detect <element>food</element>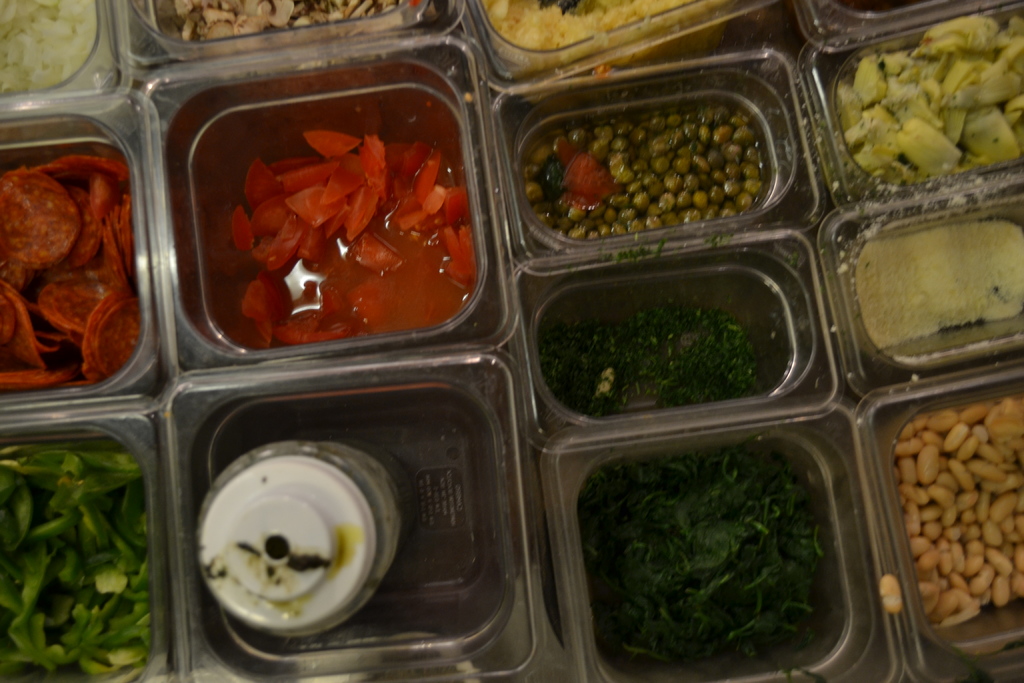
locate(155, 84, 518, 363)
